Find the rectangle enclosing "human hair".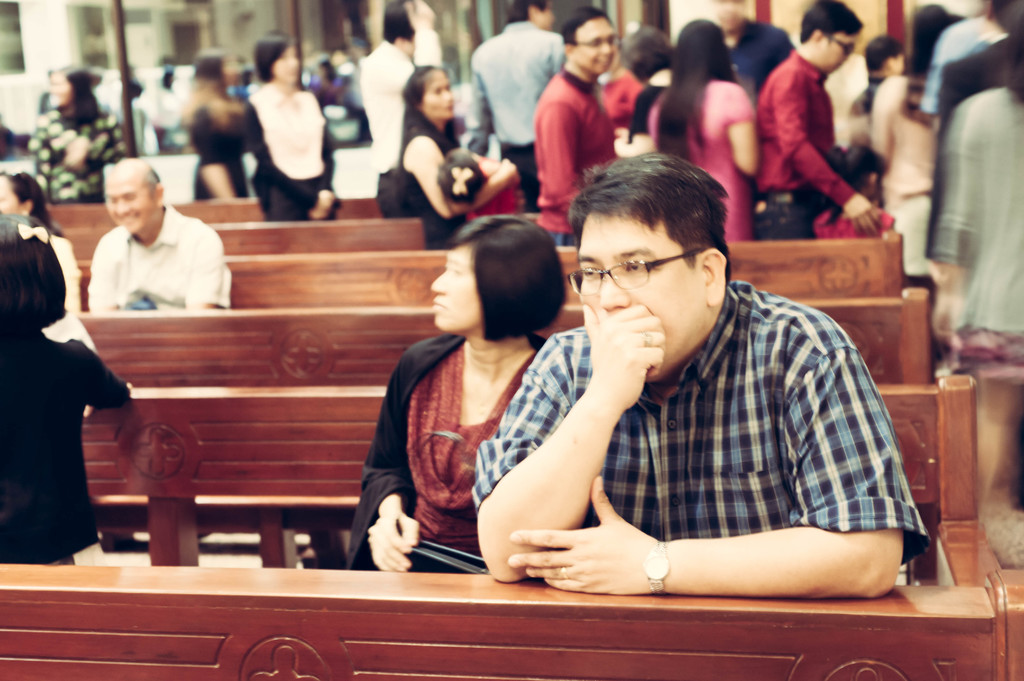
(left=190, top=46, right=245, bottom=131).
